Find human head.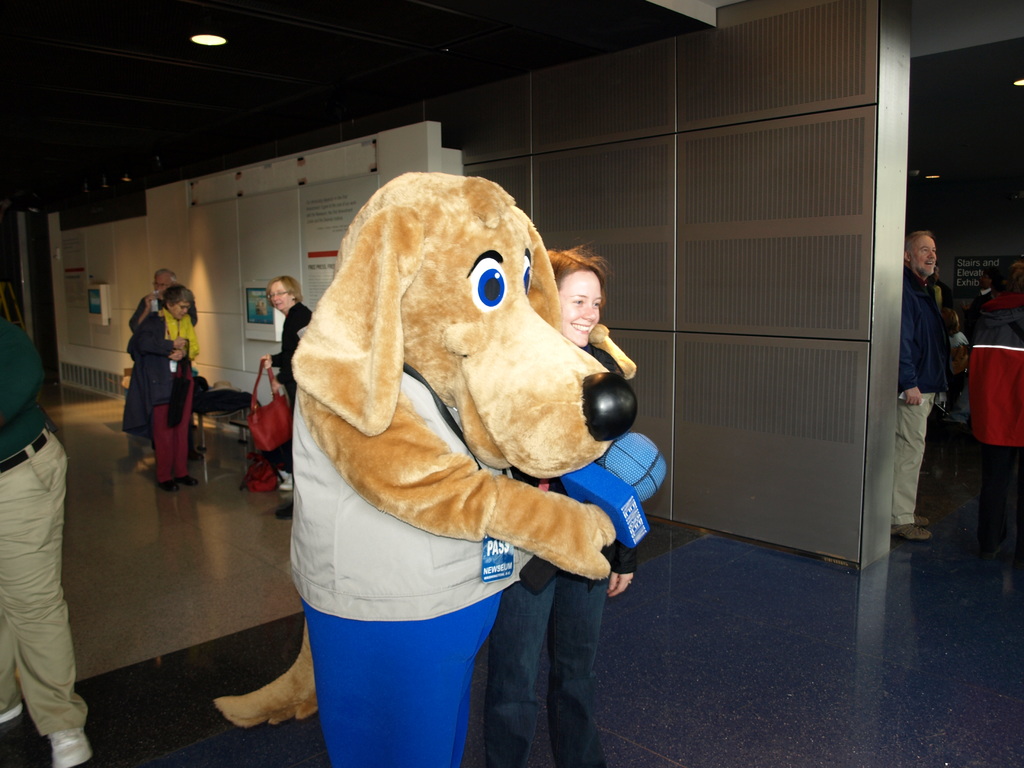
(550, 248, 619, 352).
